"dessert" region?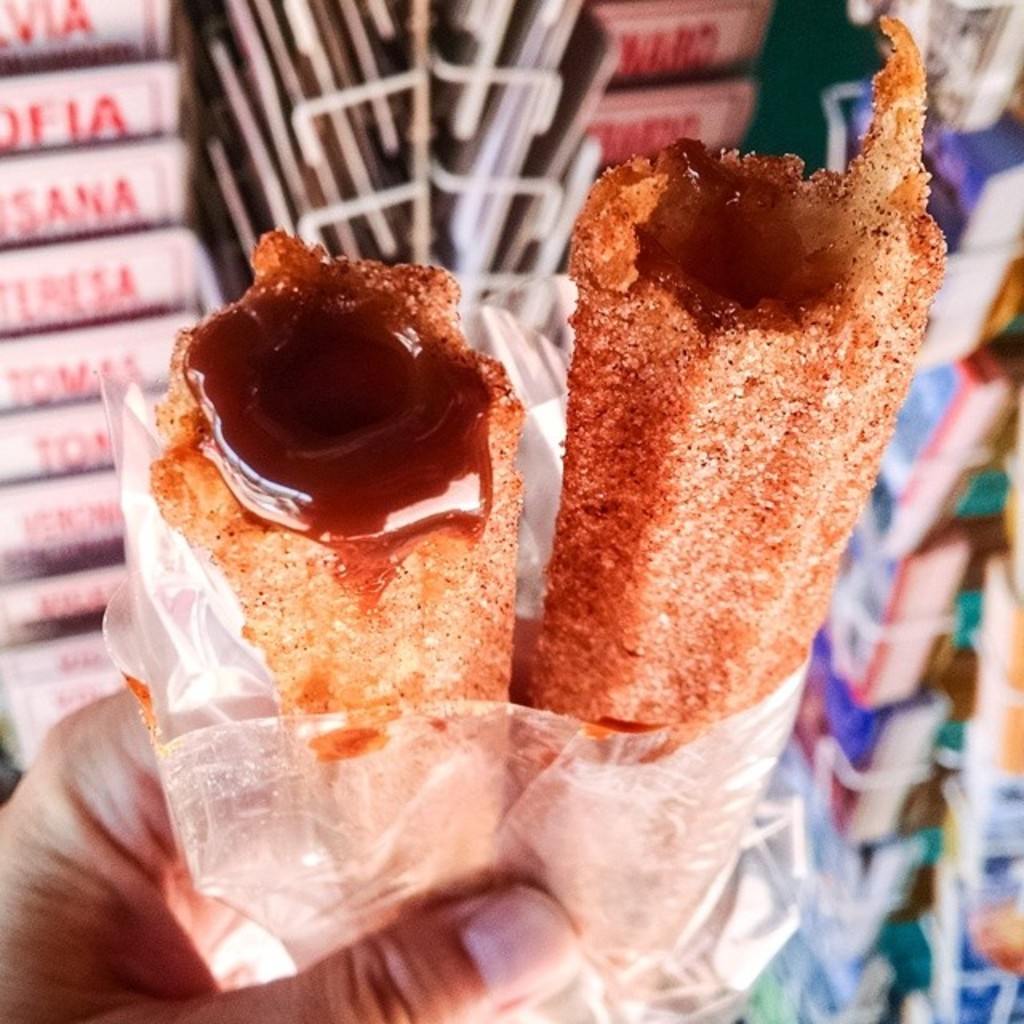
bbox=[147, 229, 522, 701]
